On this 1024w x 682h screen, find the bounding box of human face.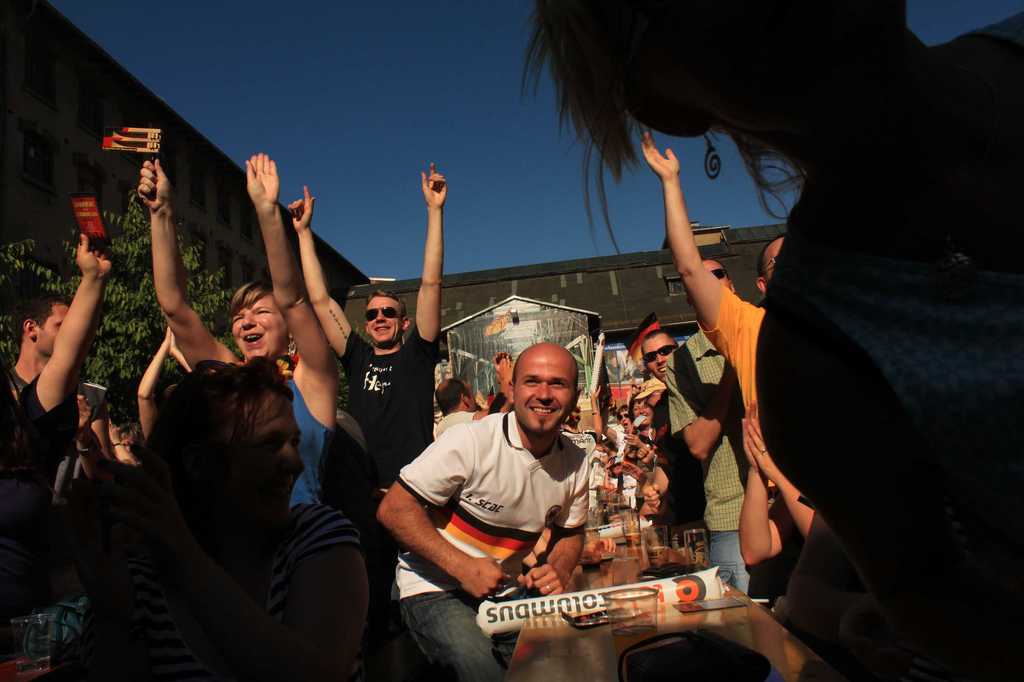
Bounding box: [617,409,632,432].
